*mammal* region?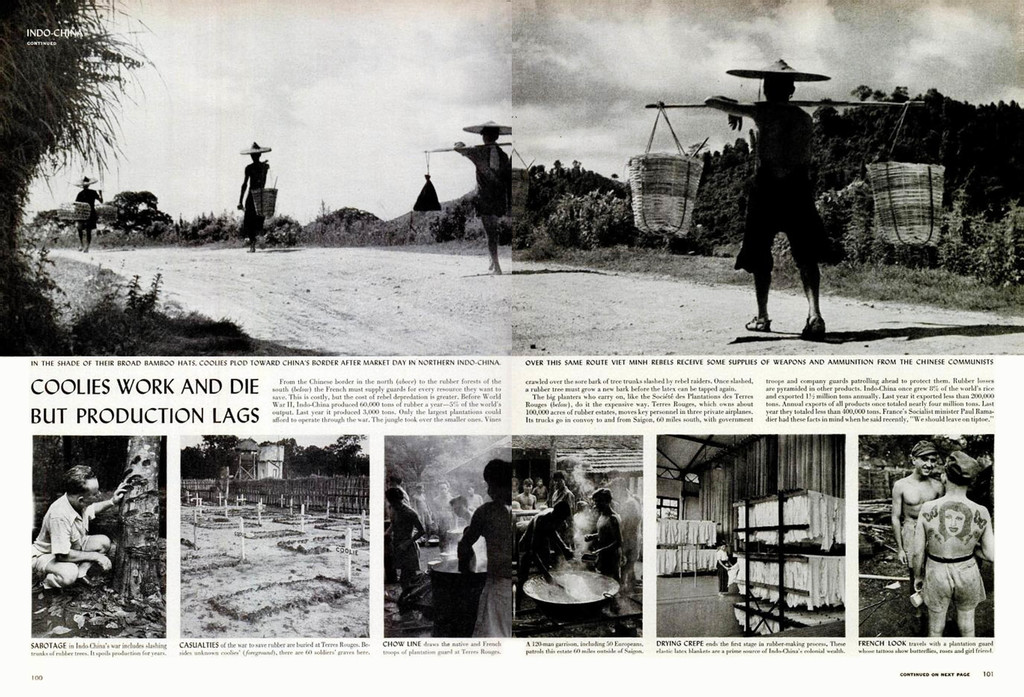
529, 479, 550, 504
